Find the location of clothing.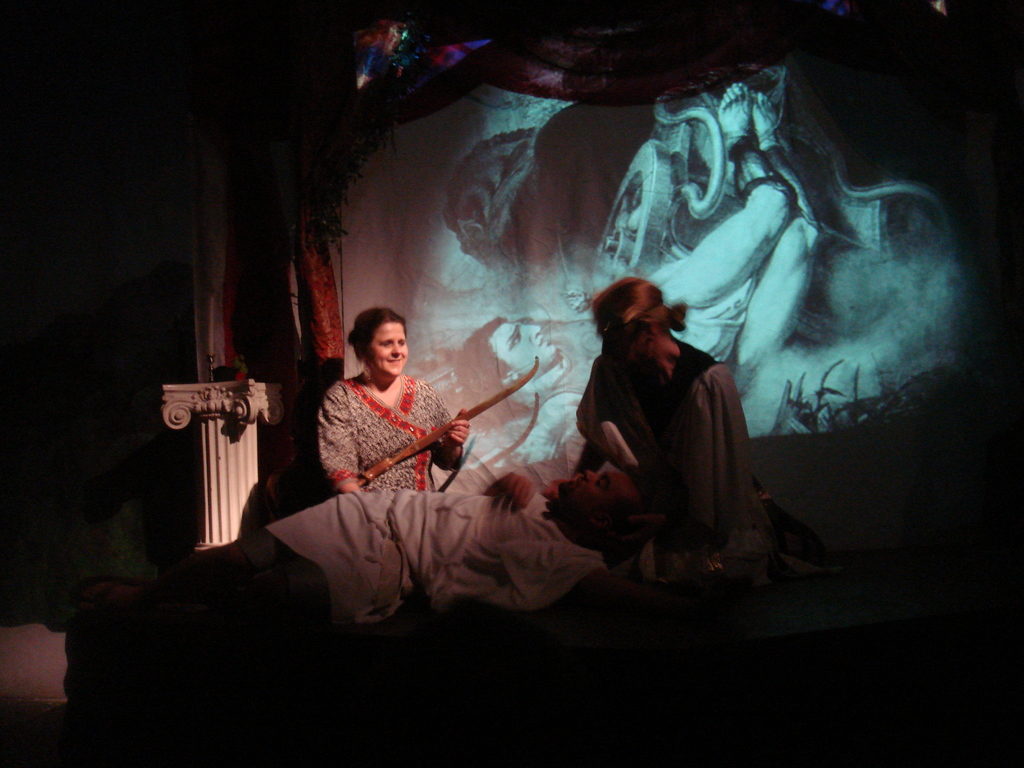
Location: detection(248, 487, 599, 627).
